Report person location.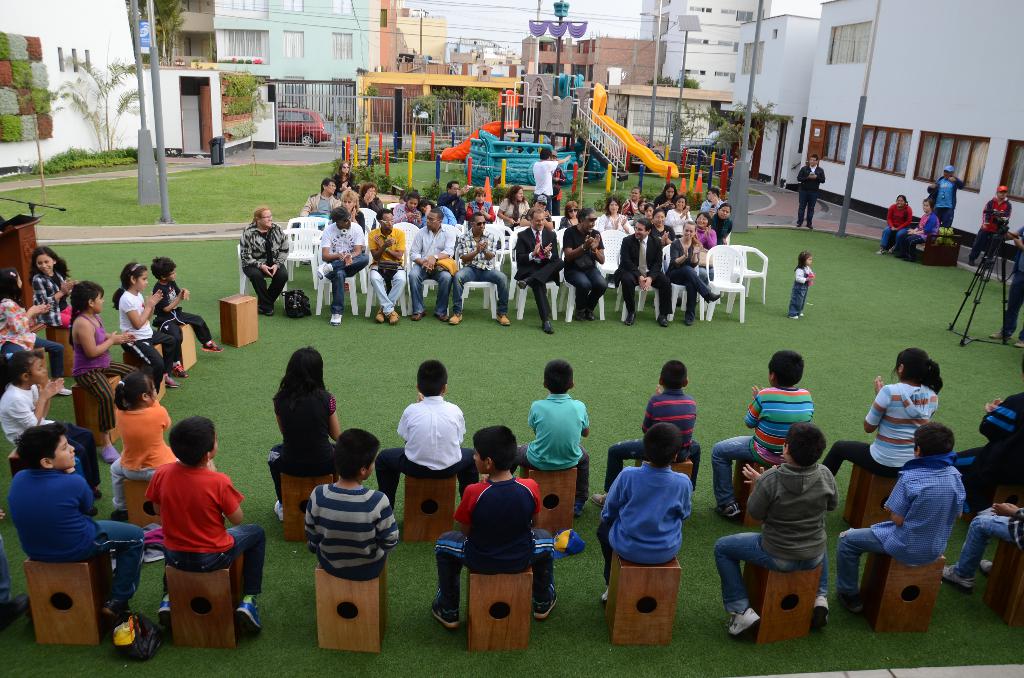
Report: 967, 180, 1014, 274.
